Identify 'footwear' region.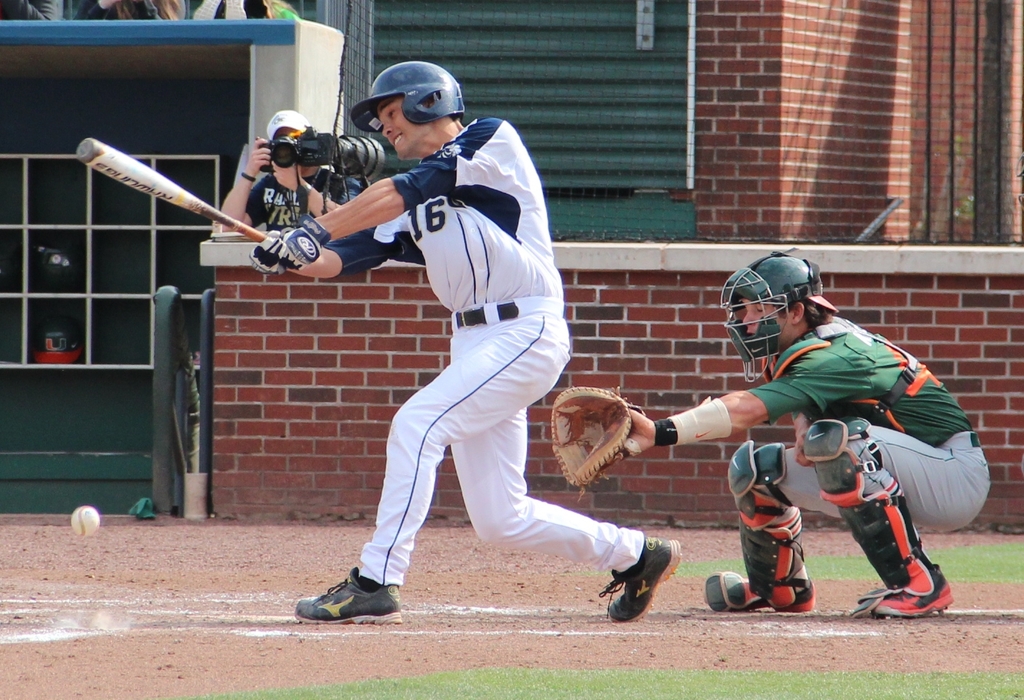
Region: [x1=606, y1=529, x2=677, y2=623].
